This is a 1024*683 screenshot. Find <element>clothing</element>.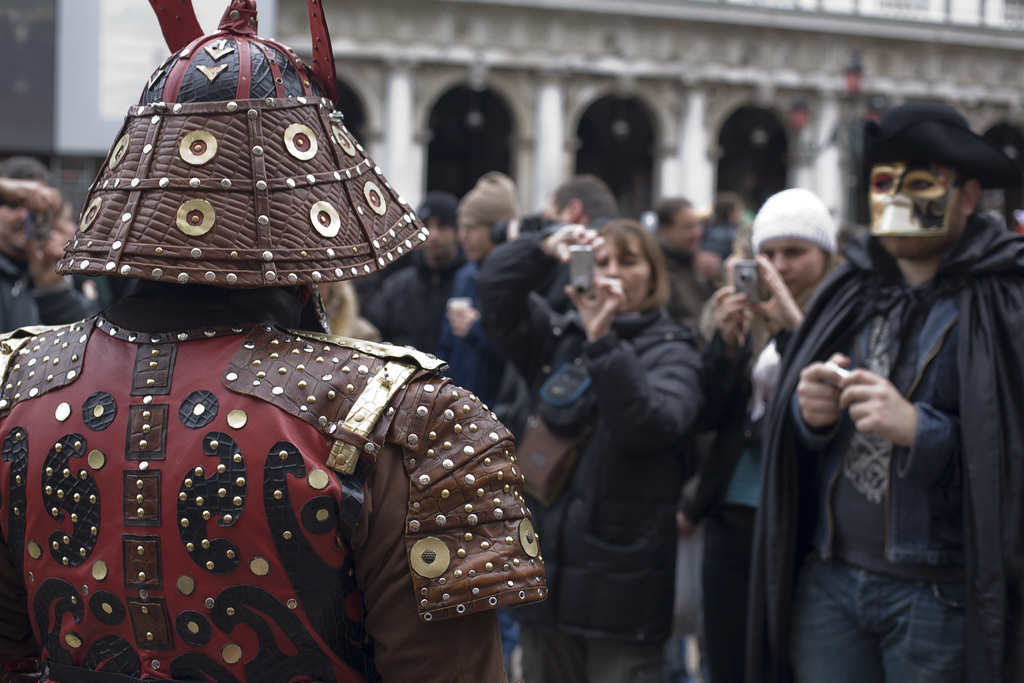
Bounding box: [0, 299, 547, 682].
